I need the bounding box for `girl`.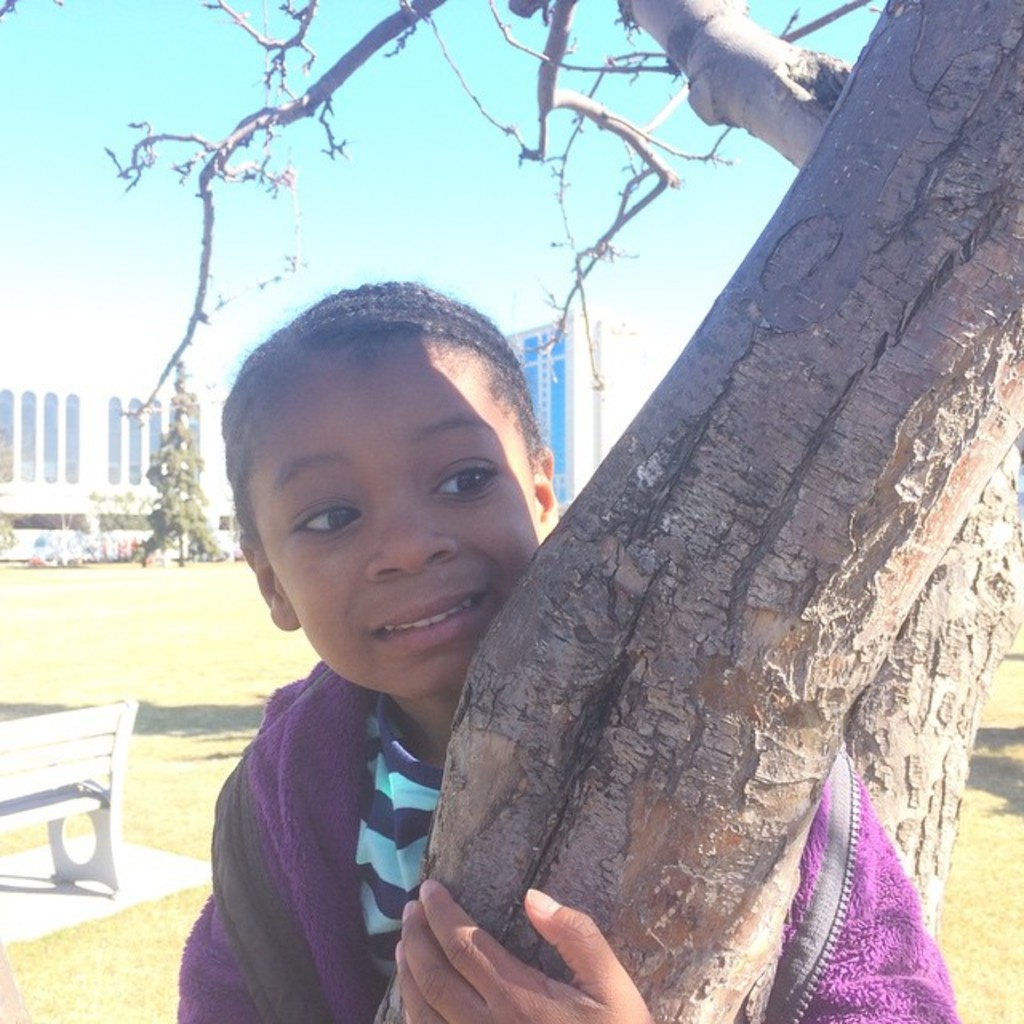
Here it is: (left=174, top=280, right=962, bottom=1022).
